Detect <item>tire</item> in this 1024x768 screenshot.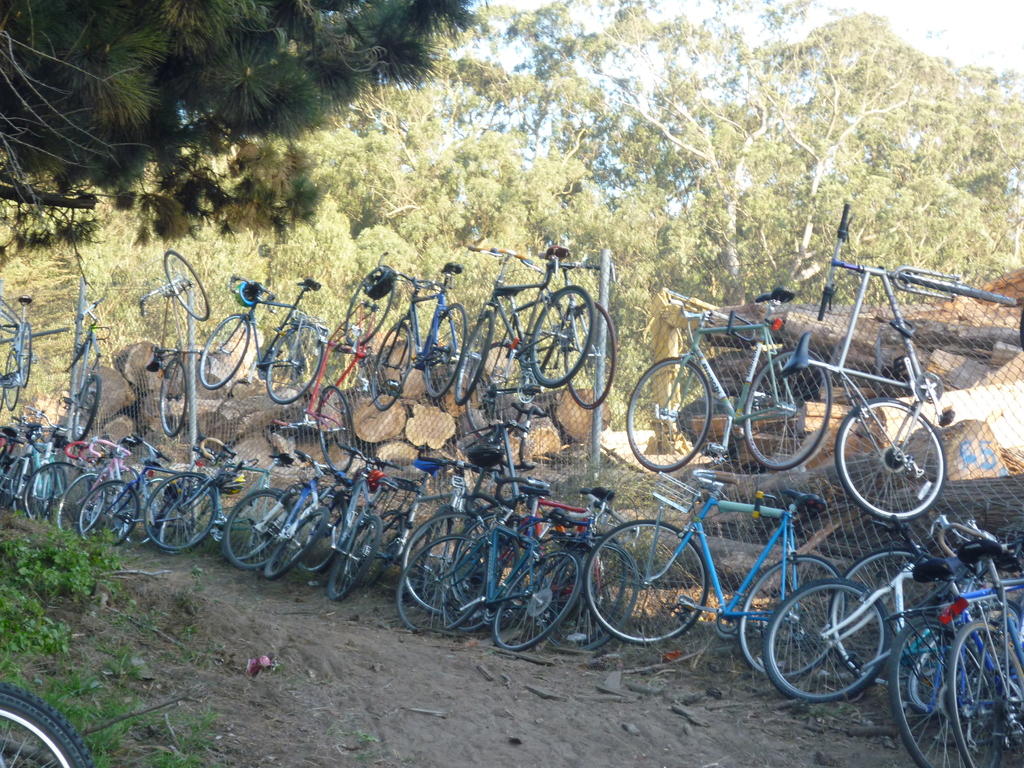
Detection: BBox(161, 246, 211, 319).
